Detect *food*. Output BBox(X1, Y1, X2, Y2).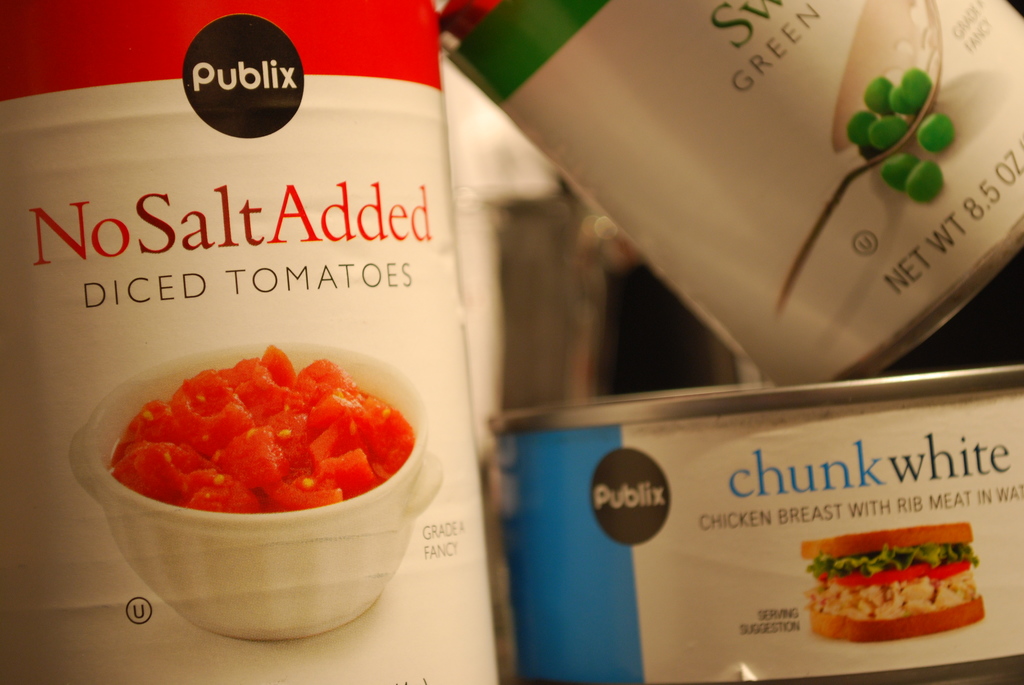
BBox(845, 66, 956, 203).
